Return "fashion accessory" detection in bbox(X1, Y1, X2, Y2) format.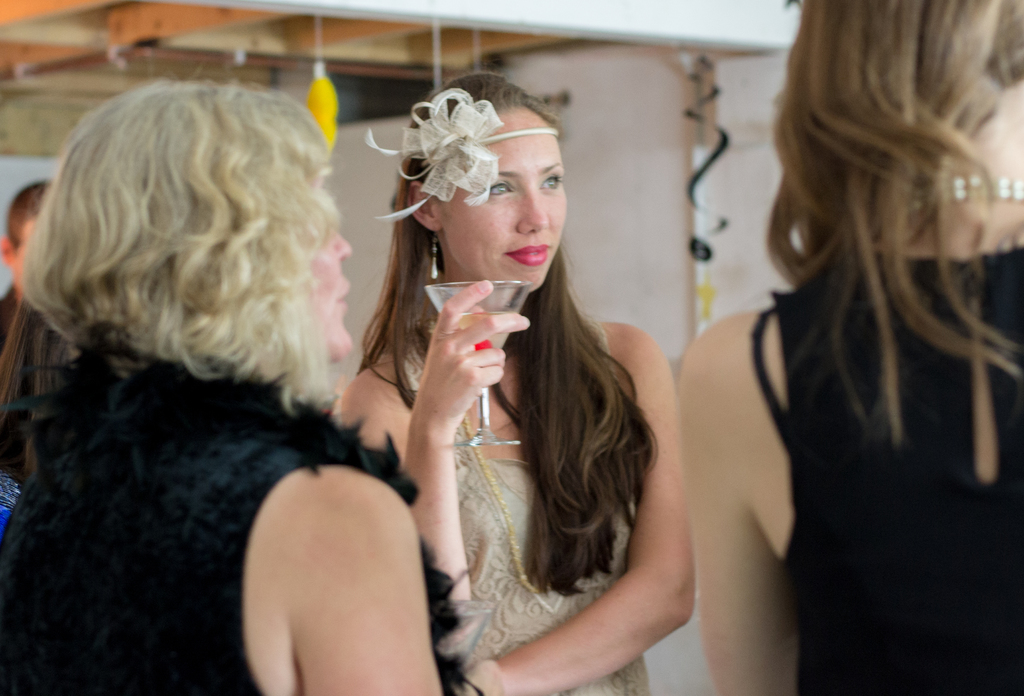
bbox(468, 336, 493, 349).
